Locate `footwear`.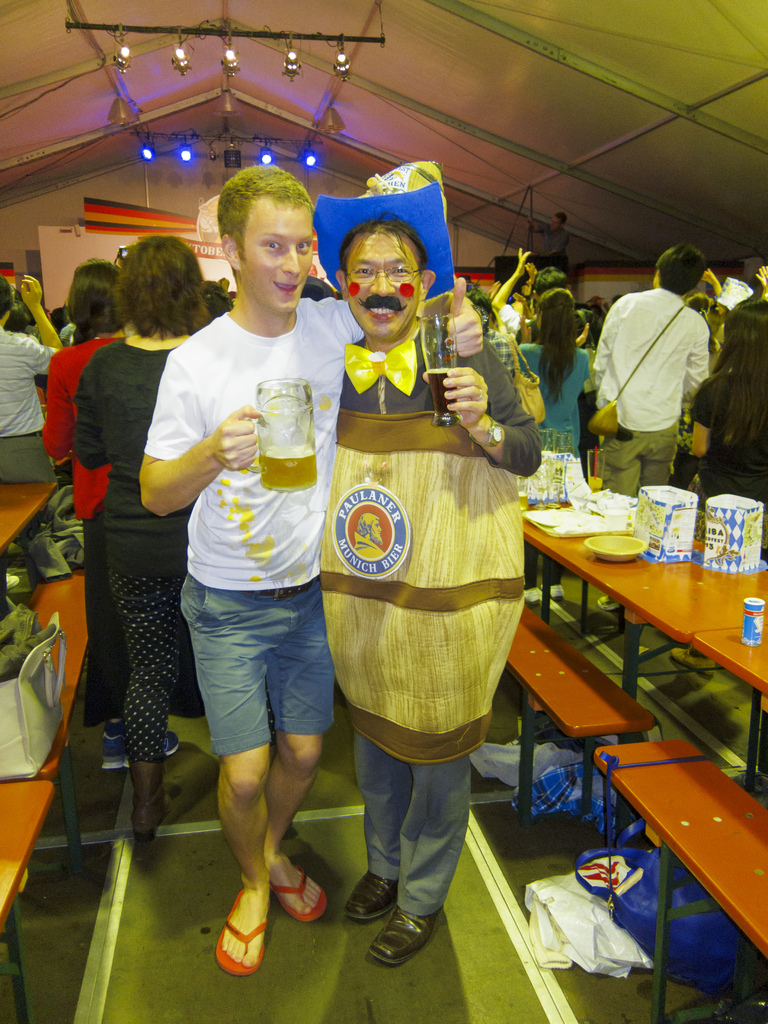
Bounding box: [left=263, top=862, right=326, bottom=923].
